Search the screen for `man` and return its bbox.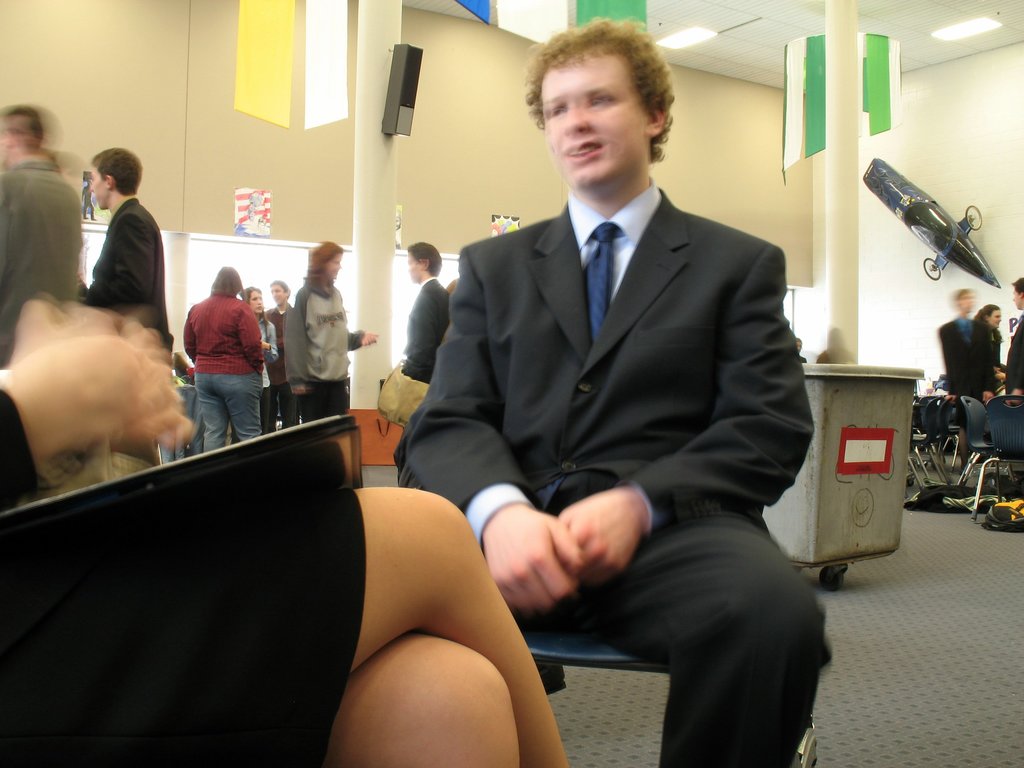
Found: (0, 106, 84, 376).
